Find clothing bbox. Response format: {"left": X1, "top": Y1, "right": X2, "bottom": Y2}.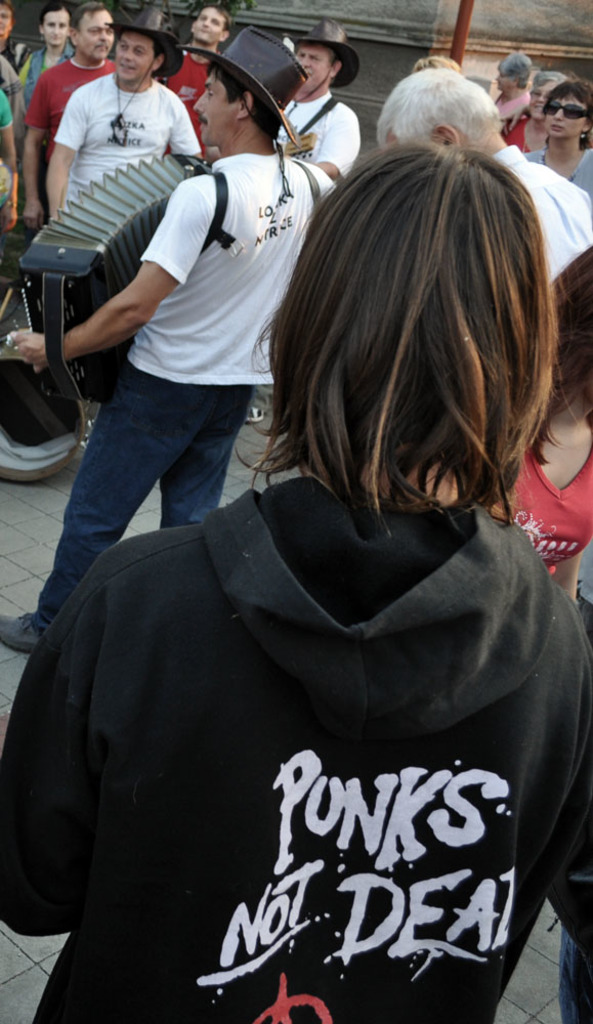
{"left": 18, "top": 47, "right": 103, "bottom": 178}.
